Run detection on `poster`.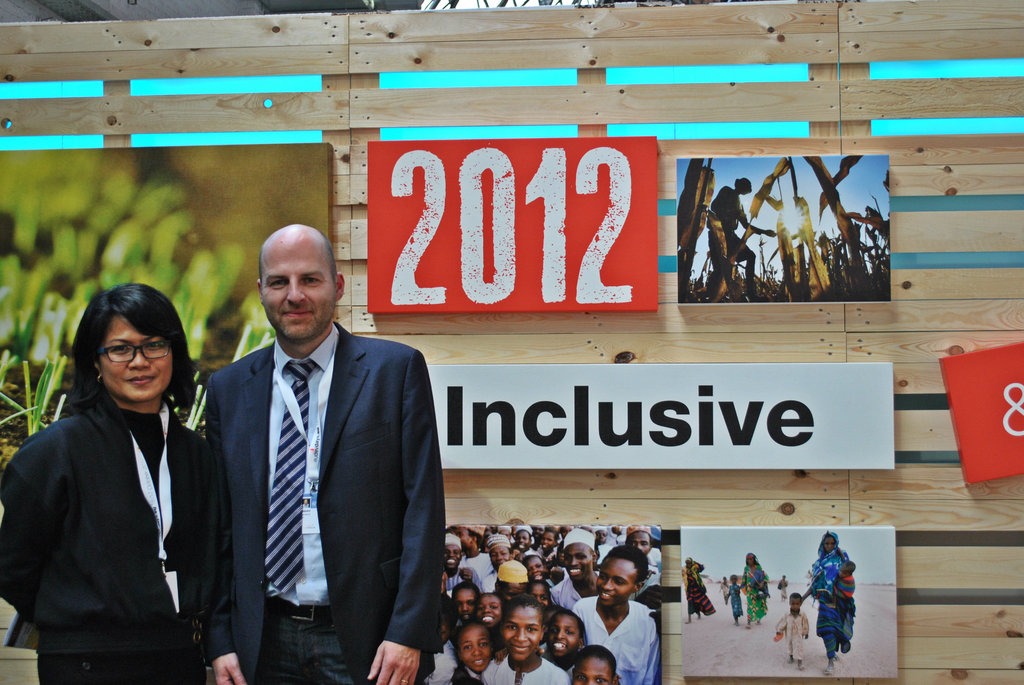
Result: bbox(682, 524, 901, 683).
